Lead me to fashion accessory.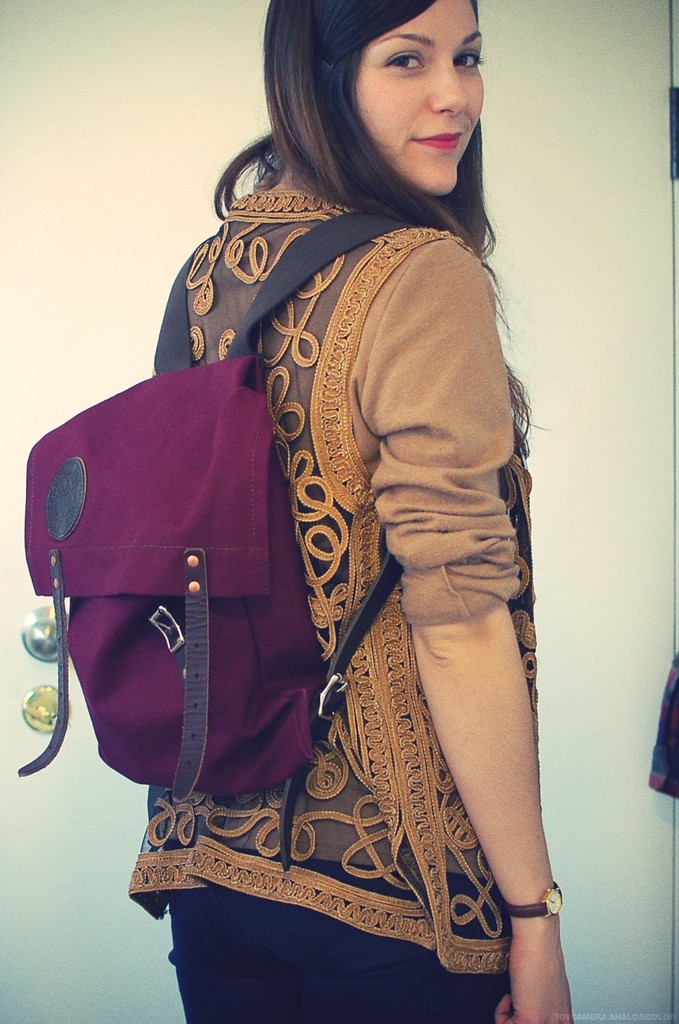
Lead to x1=498, y1=880, x2=566, y2=917.
